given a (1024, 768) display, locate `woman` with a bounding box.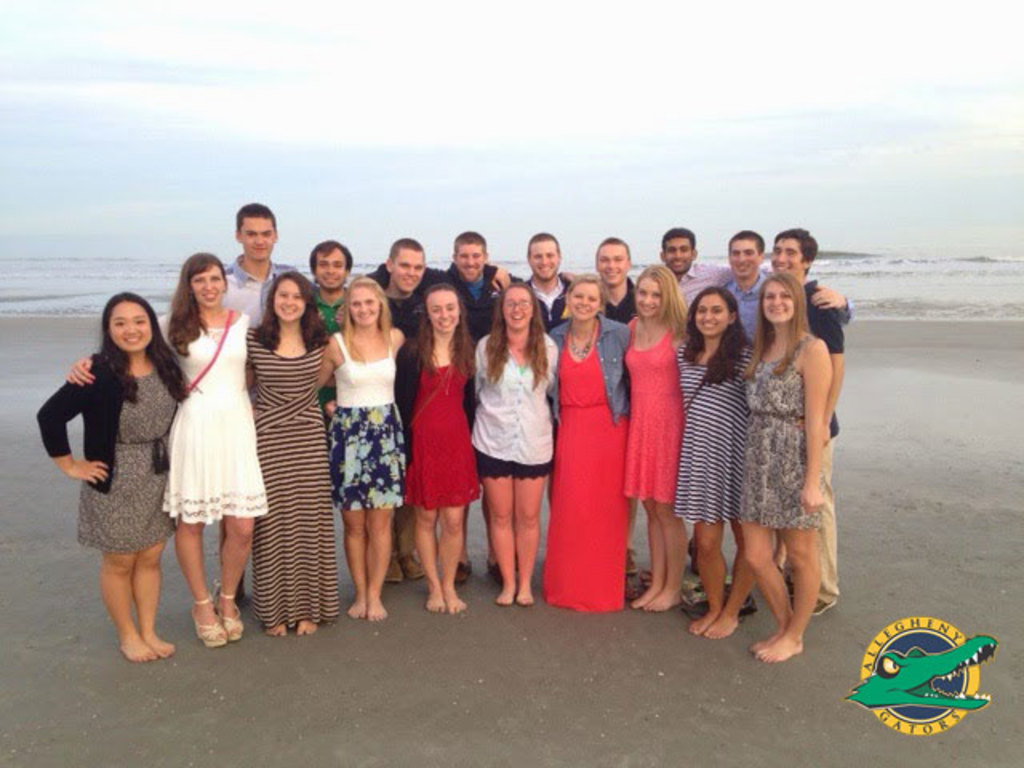
Located: (738, 264, 837, 664).
